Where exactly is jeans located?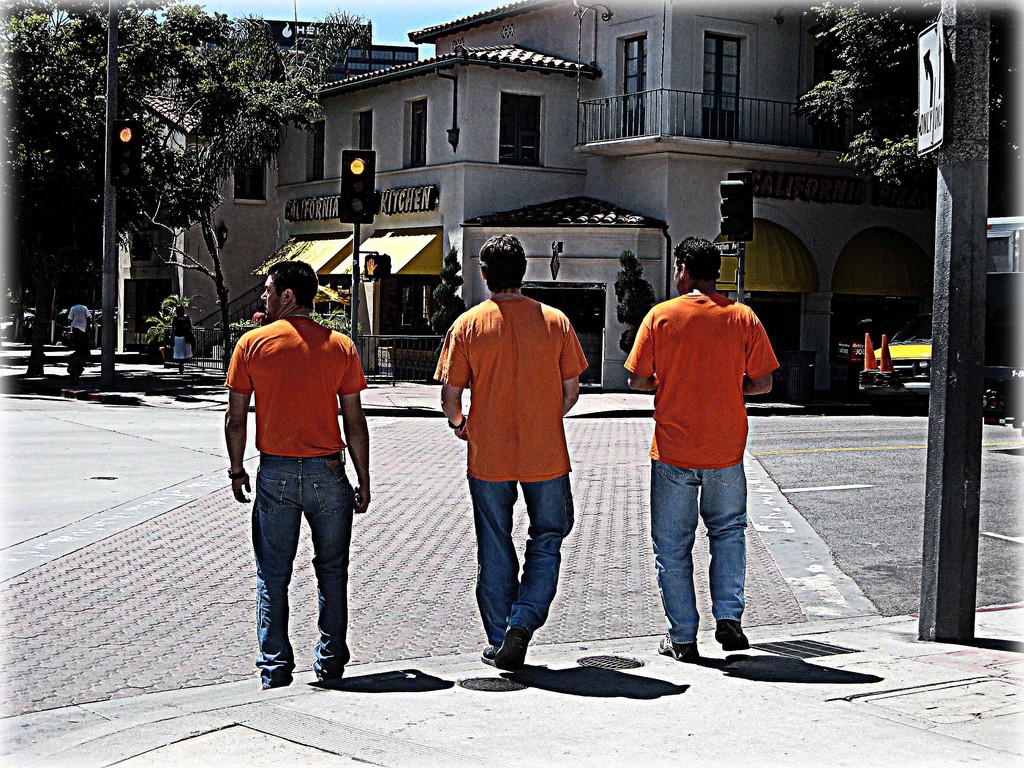
Its bounding box is x1=468 y1=479 x2=572 y2=648.
